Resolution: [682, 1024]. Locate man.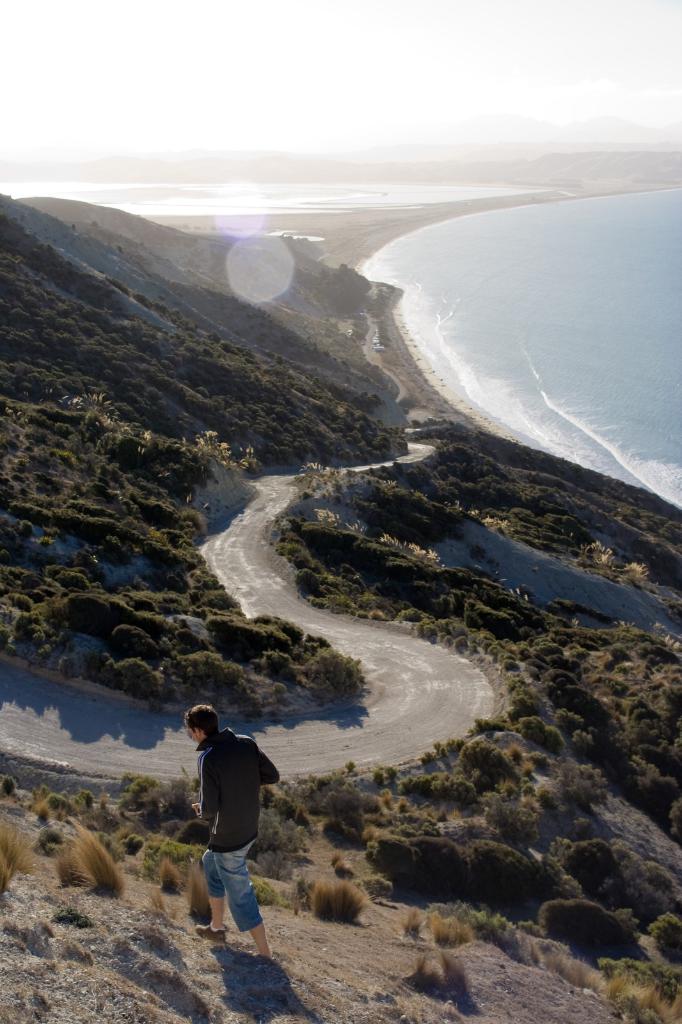
<box>186,705,289,966</box>.
